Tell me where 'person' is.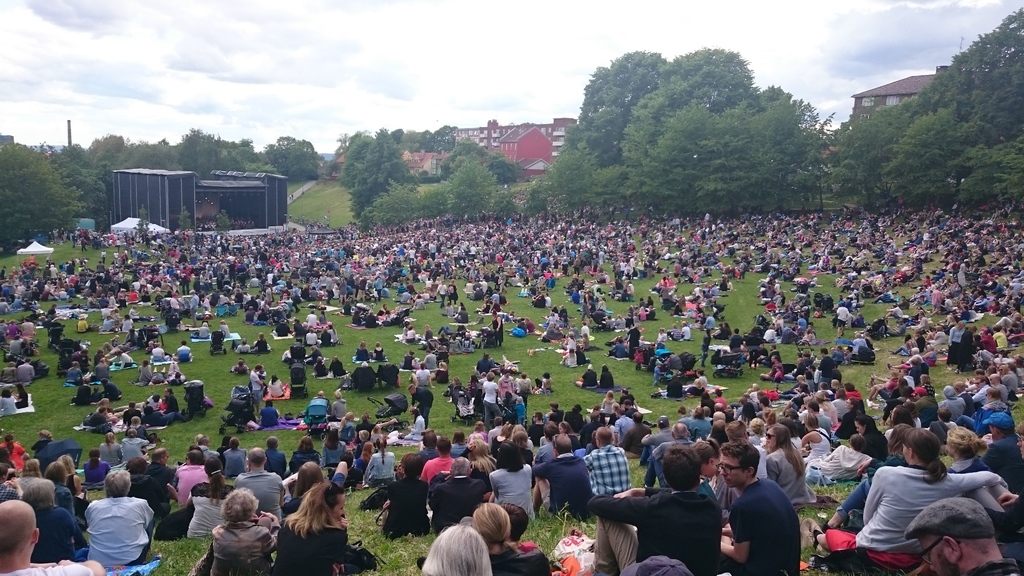
'person' is at box=[330, 323, 340, 344].
